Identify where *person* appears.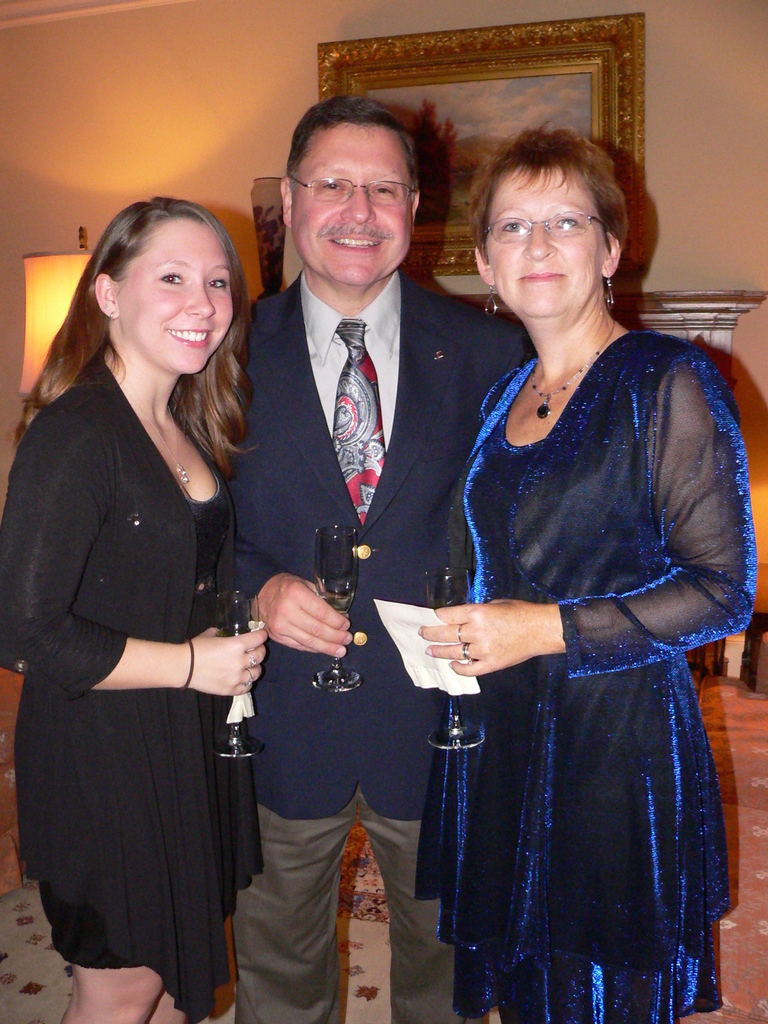
Appears at <region>220, 99, 528, 1019</region>.
